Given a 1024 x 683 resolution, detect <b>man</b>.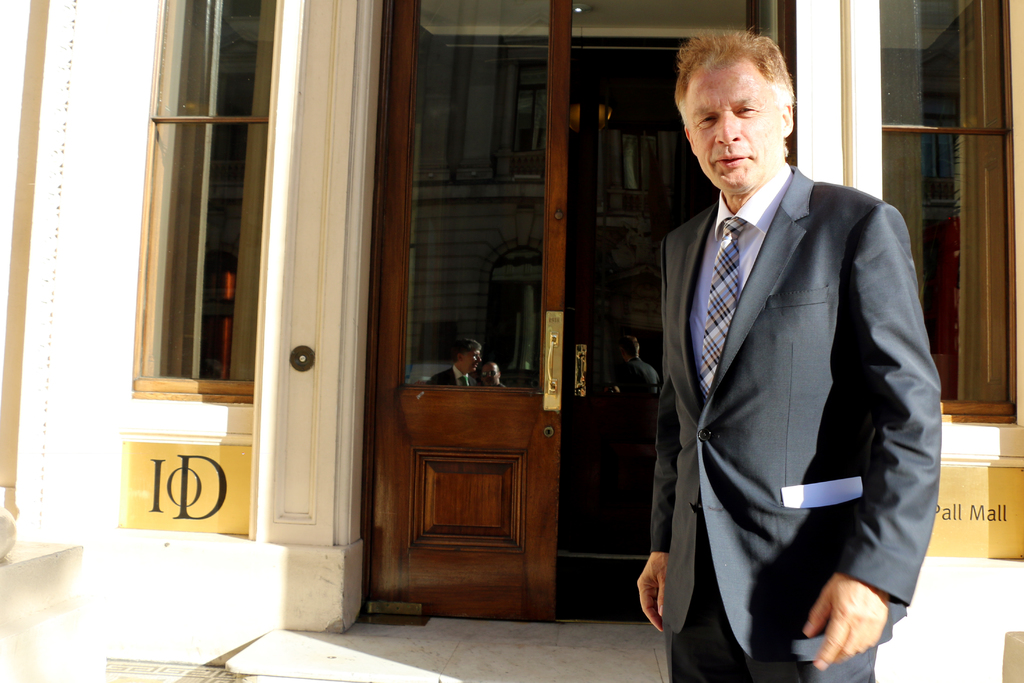
BBox(617, 342, 659, 400).
